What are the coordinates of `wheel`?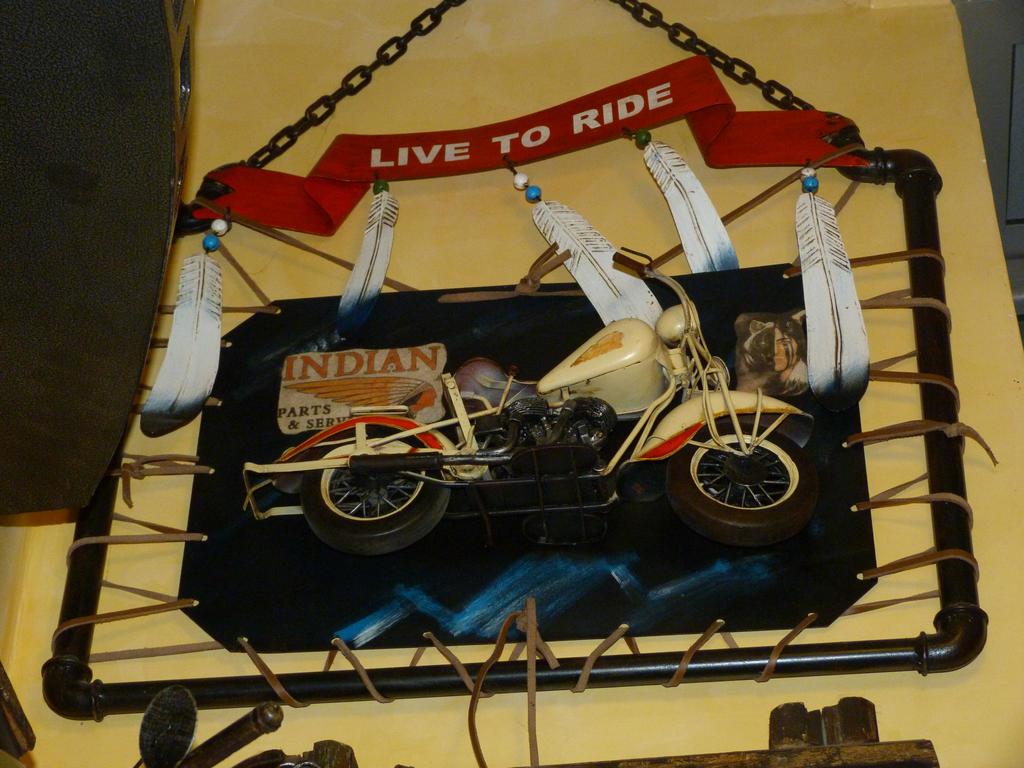
{"left": 296, "top": 422, "right": 440, "bottom": 558}.
